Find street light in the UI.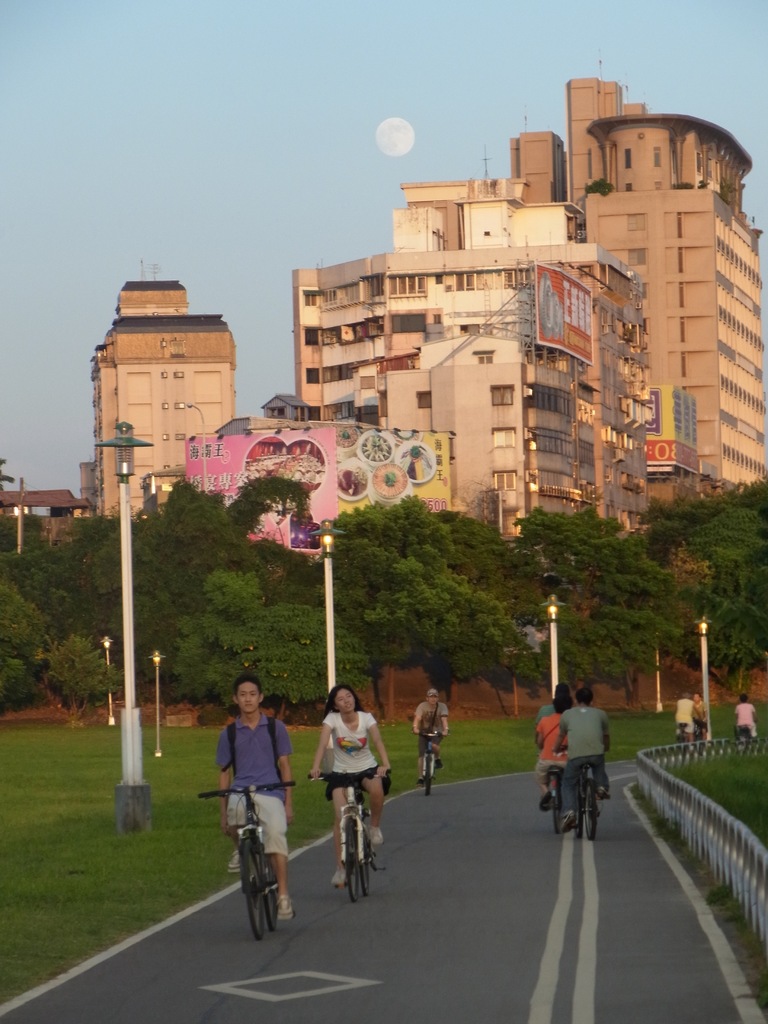
UI element at box=[310, 528, 348, 699].
